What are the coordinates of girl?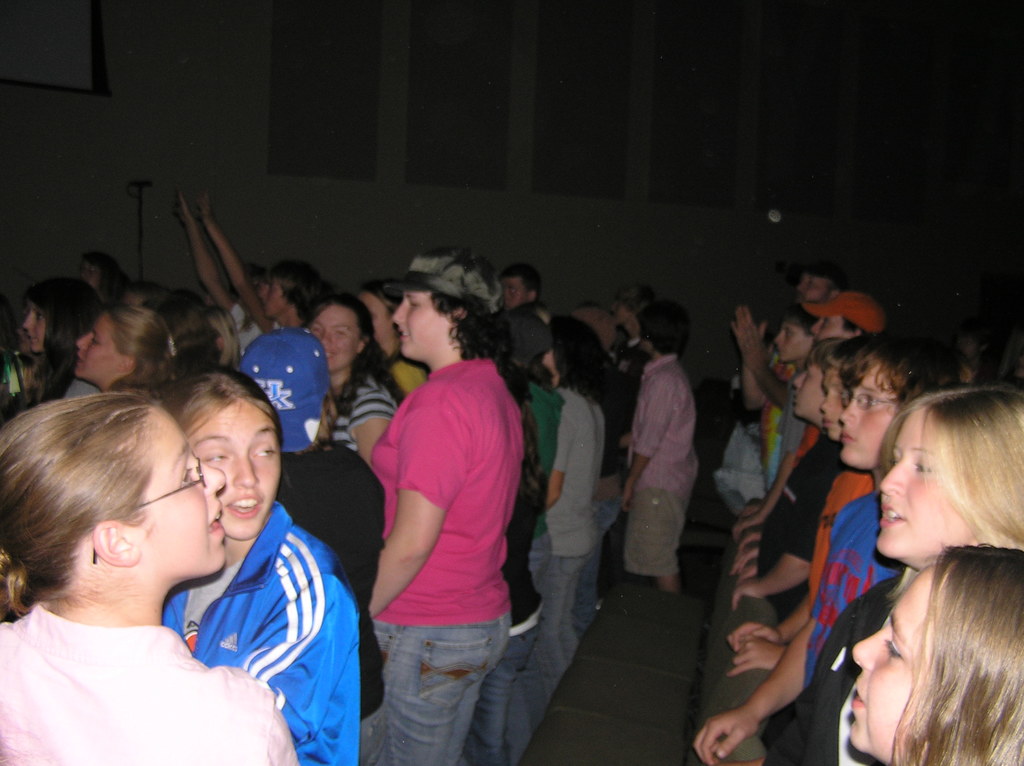
{"x1": 17, "y1": 275, "x2": 106, "y2": 402}.
